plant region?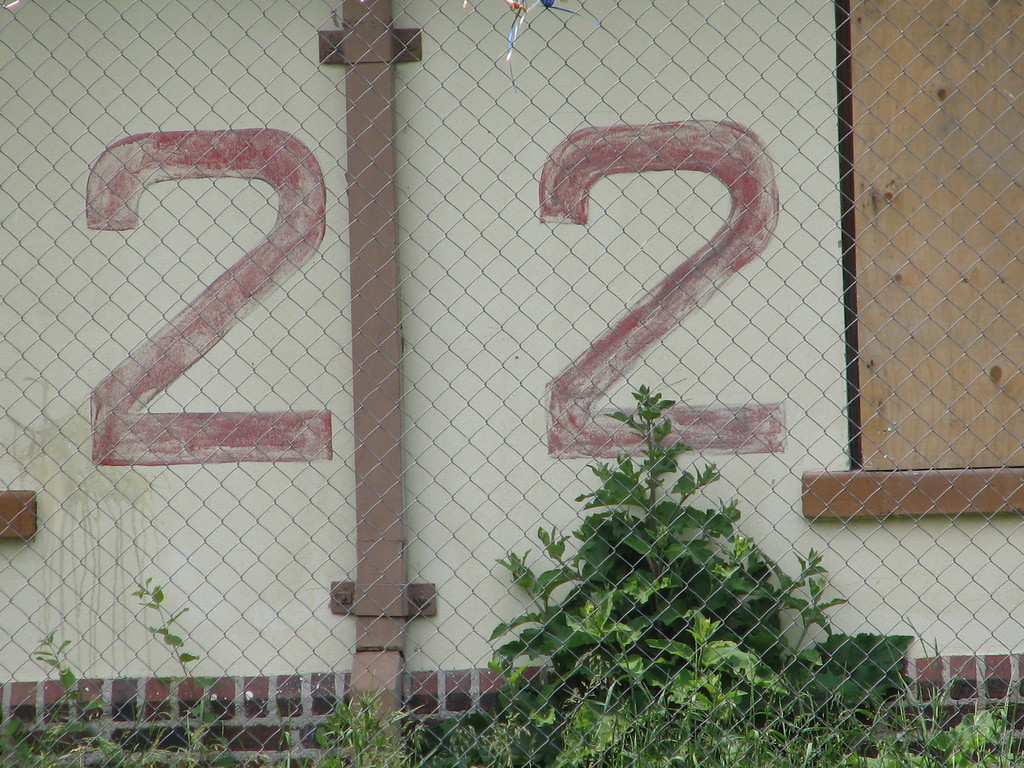
select_region(551, 572, 655, 767)
